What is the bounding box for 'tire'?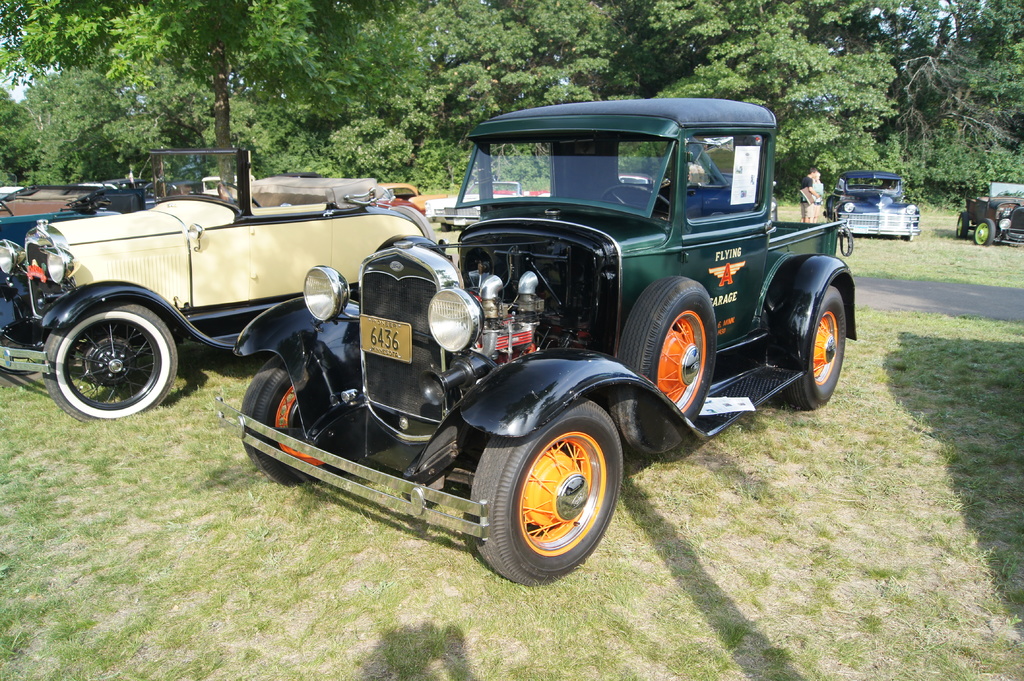
(left=239, top=359, right=347, bottom=493).
